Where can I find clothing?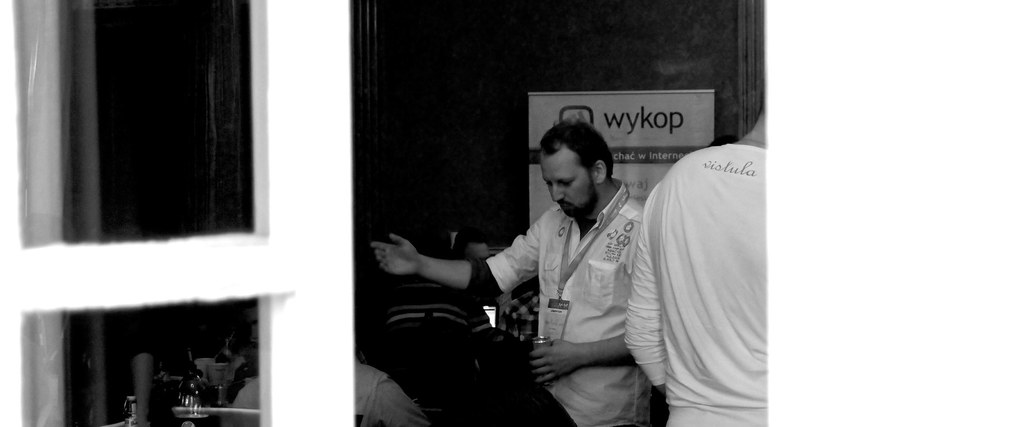
You can find it at detection(618, 142, 769, 423).
